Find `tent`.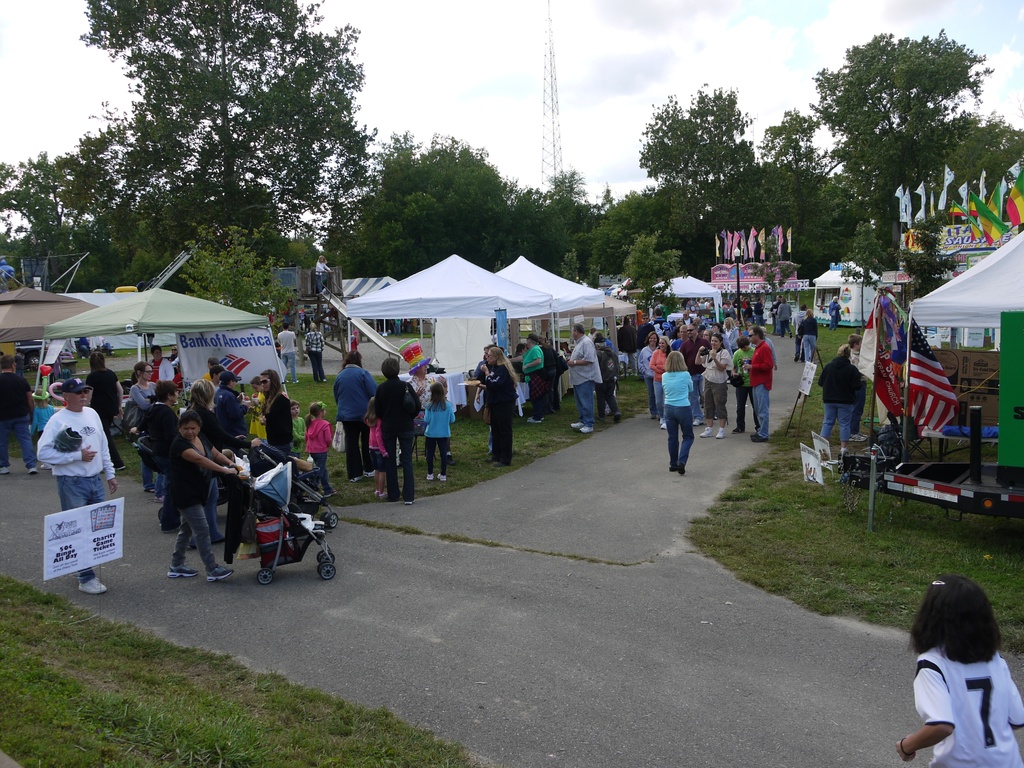
box(346, 256, 556, 359).
